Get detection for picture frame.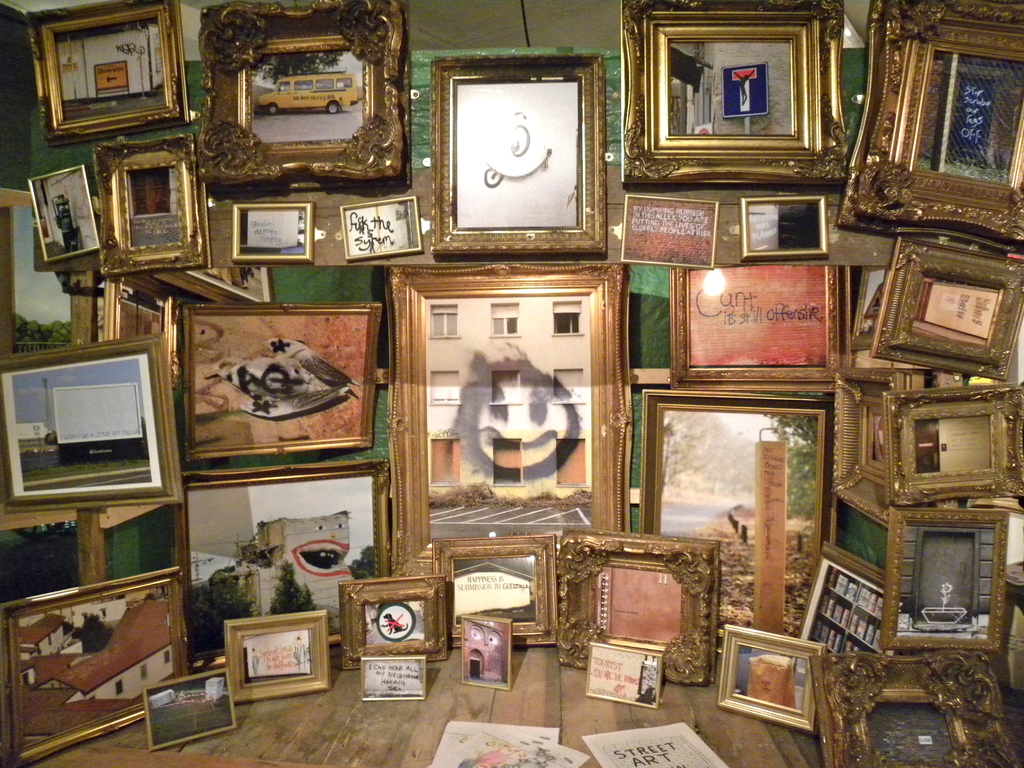
Detection: locate(884, 380, 1023, 507).
